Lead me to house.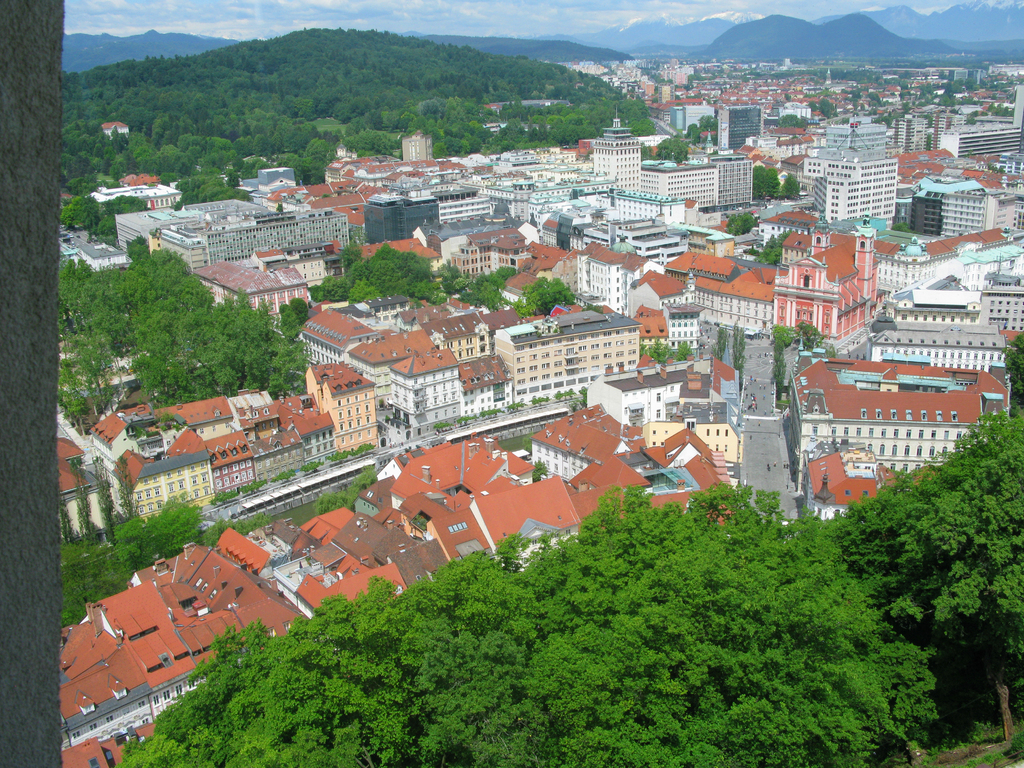
Lead to 233, 394, 266, 415.
